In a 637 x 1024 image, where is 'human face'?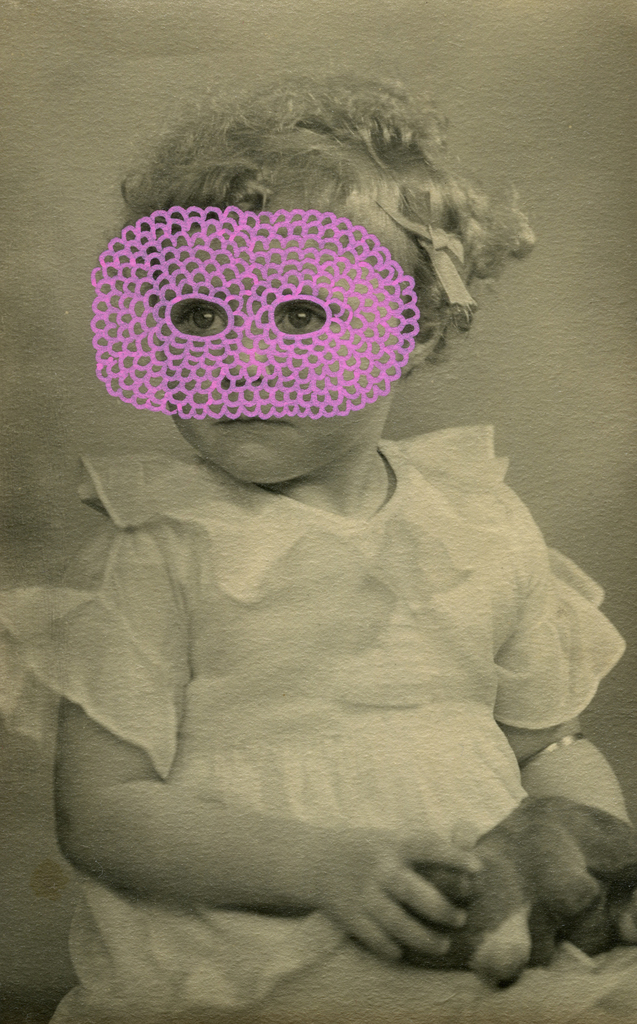
(x1=159, y1=298, x2=385, y2=488).
